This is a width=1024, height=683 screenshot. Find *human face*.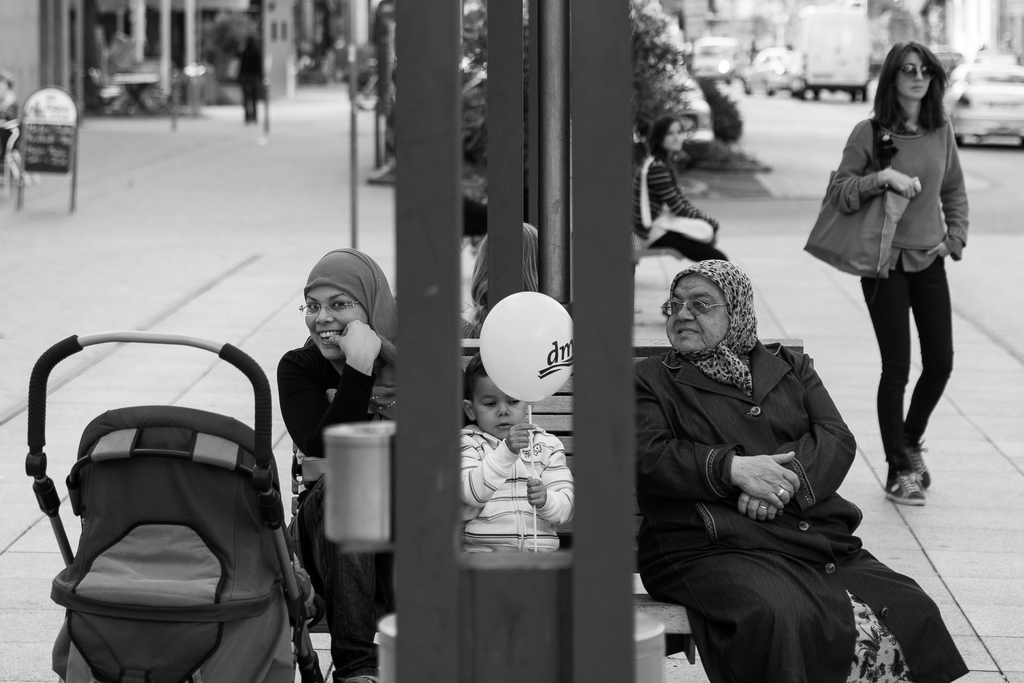
Bounding box: locate(665, 274, 733, 353).
